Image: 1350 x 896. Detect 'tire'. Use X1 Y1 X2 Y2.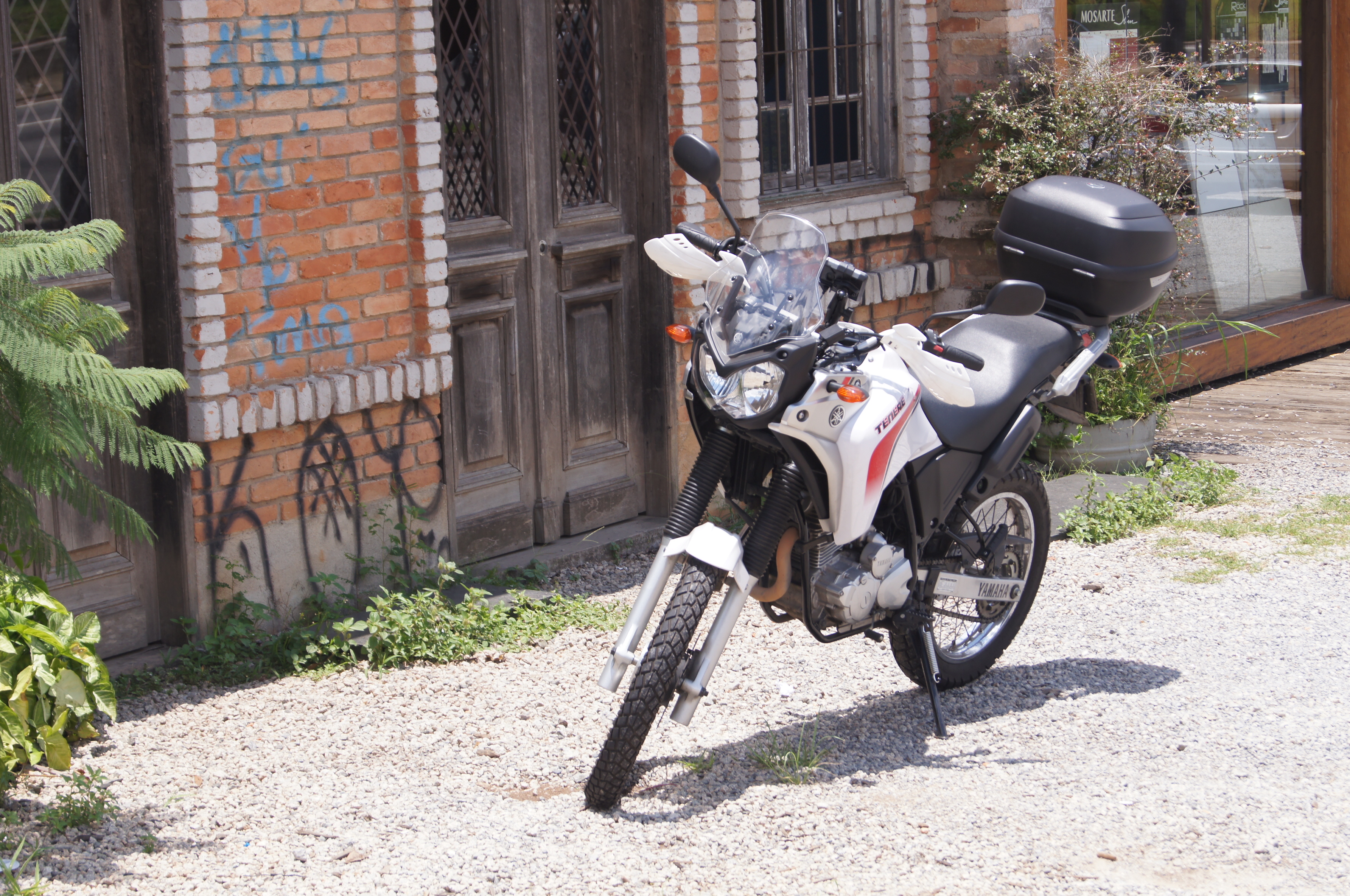
219 213 274 308.
